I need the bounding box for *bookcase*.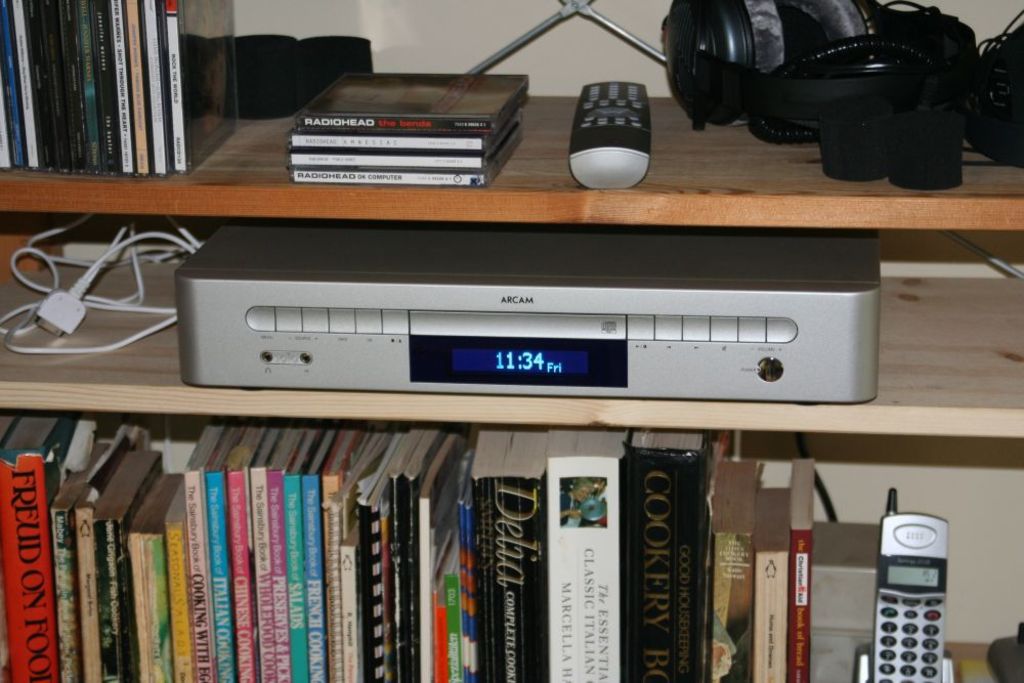
Here it is: x1=0, y1=0, x2=1023, y2=682.
